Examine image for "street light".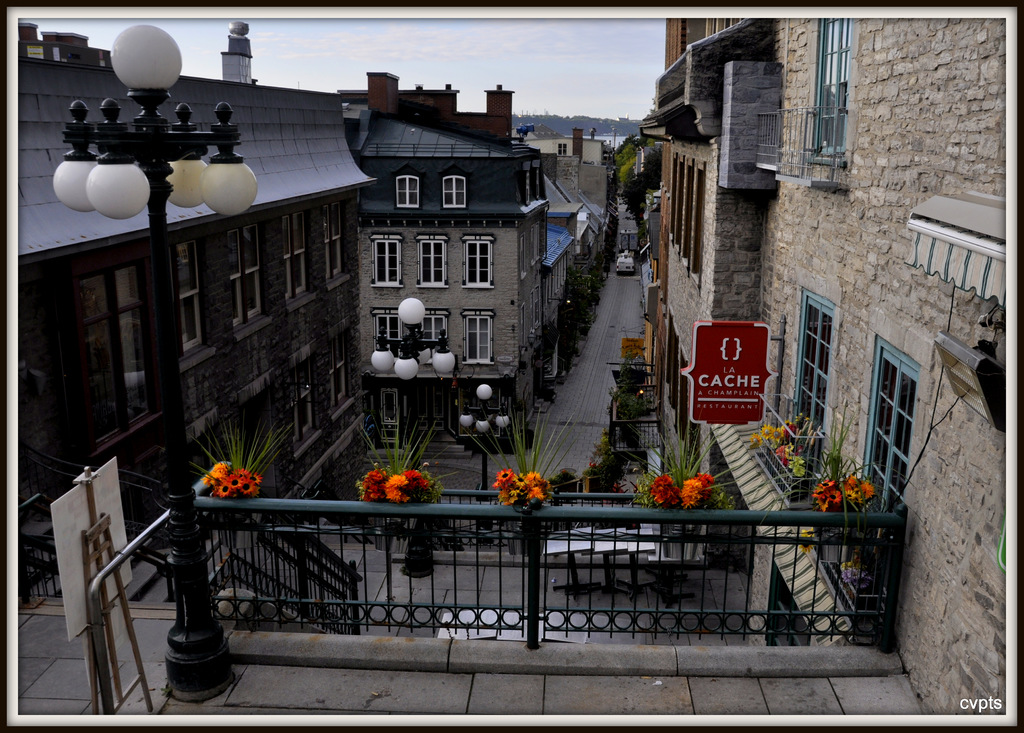
Examination result: 371, 287, 452, 470.
